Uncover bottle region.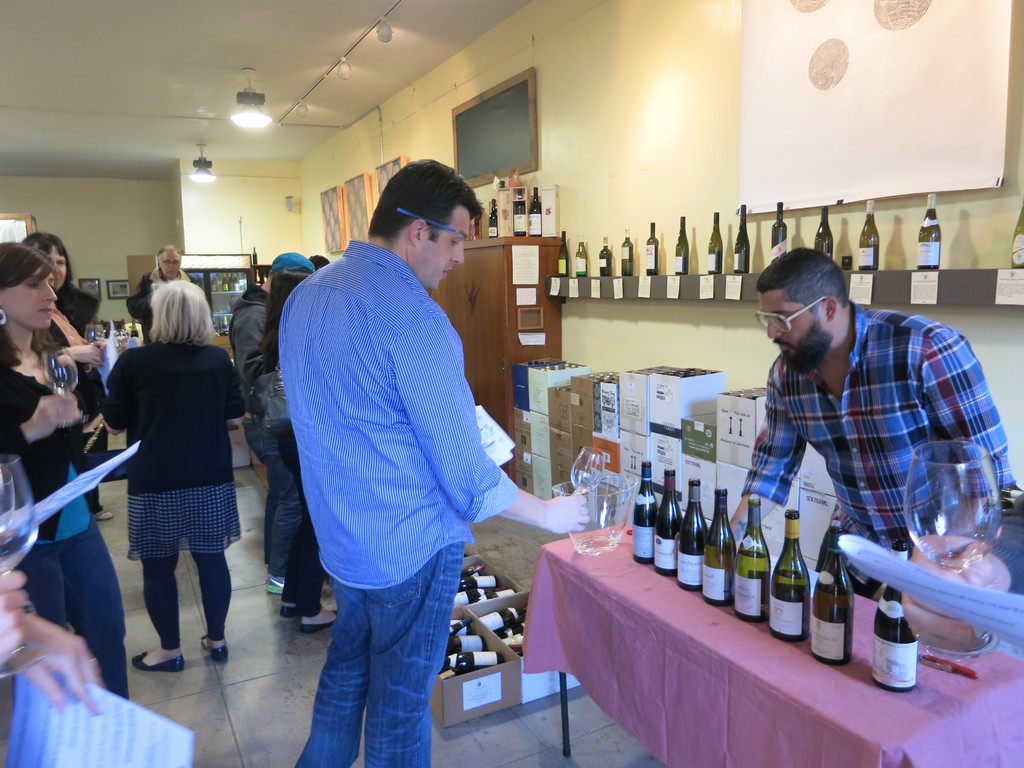
Uncovered: 478/610/519/632.
